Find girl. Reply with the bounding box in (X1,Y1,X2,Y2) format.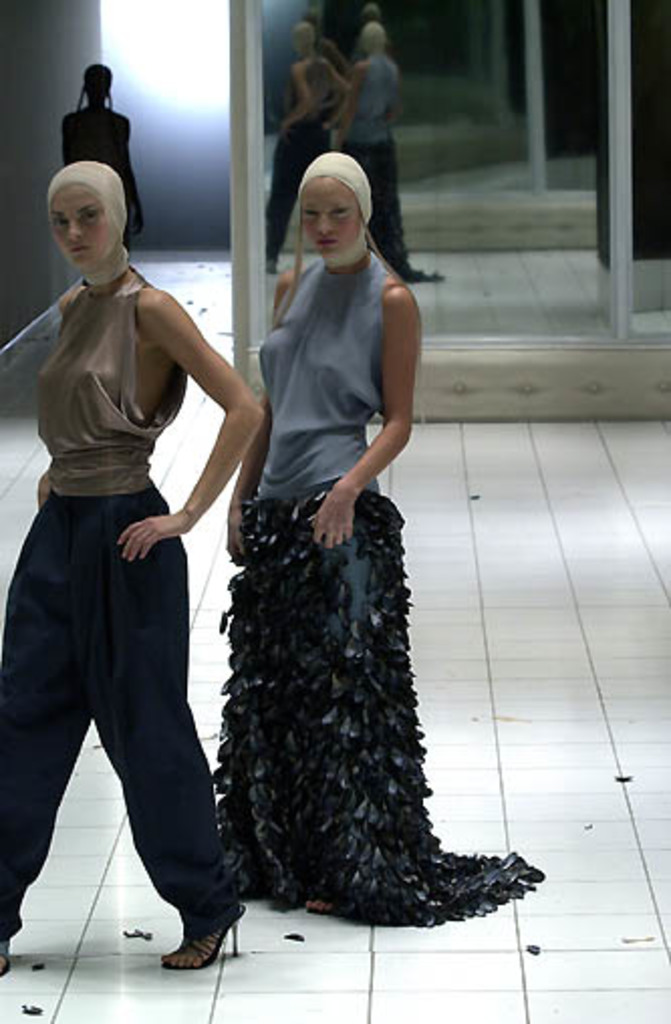
(0,155,266,978).
